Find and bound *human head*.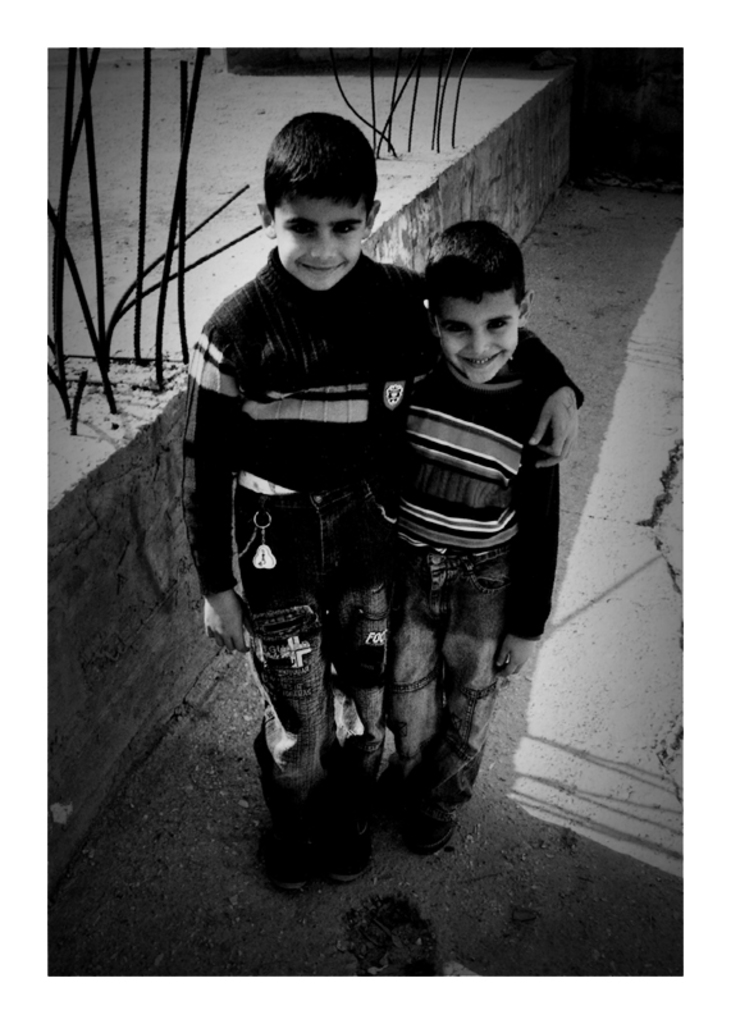
Bound: BBox(247, 108, 384, 285).
